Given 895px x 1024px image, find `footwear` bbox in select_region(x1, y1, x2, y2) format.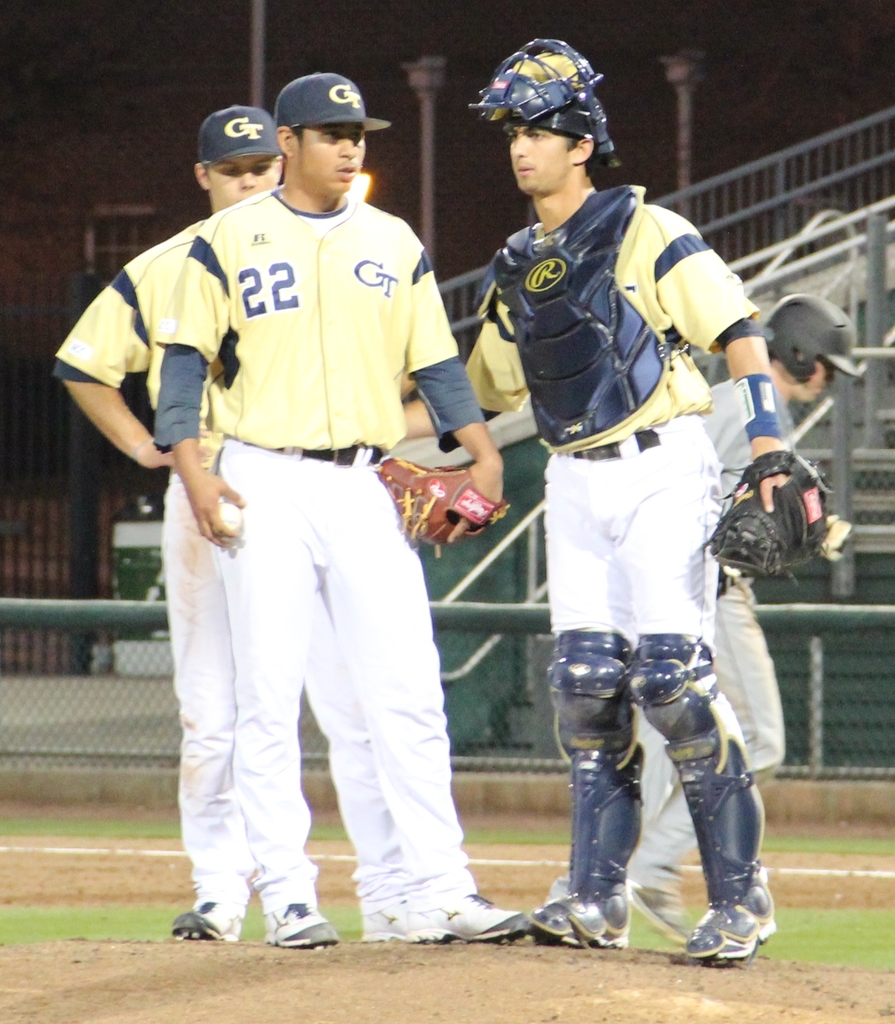
select_region(362, 896, 450, 939).
